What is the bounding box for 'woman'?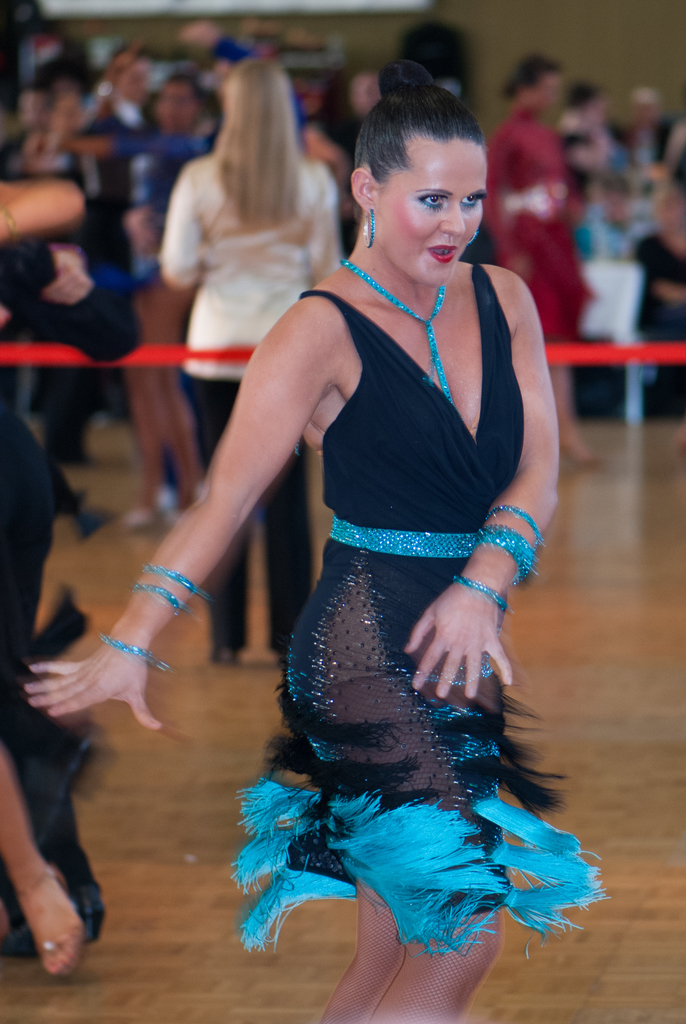
(155, 53, 348, 672).
